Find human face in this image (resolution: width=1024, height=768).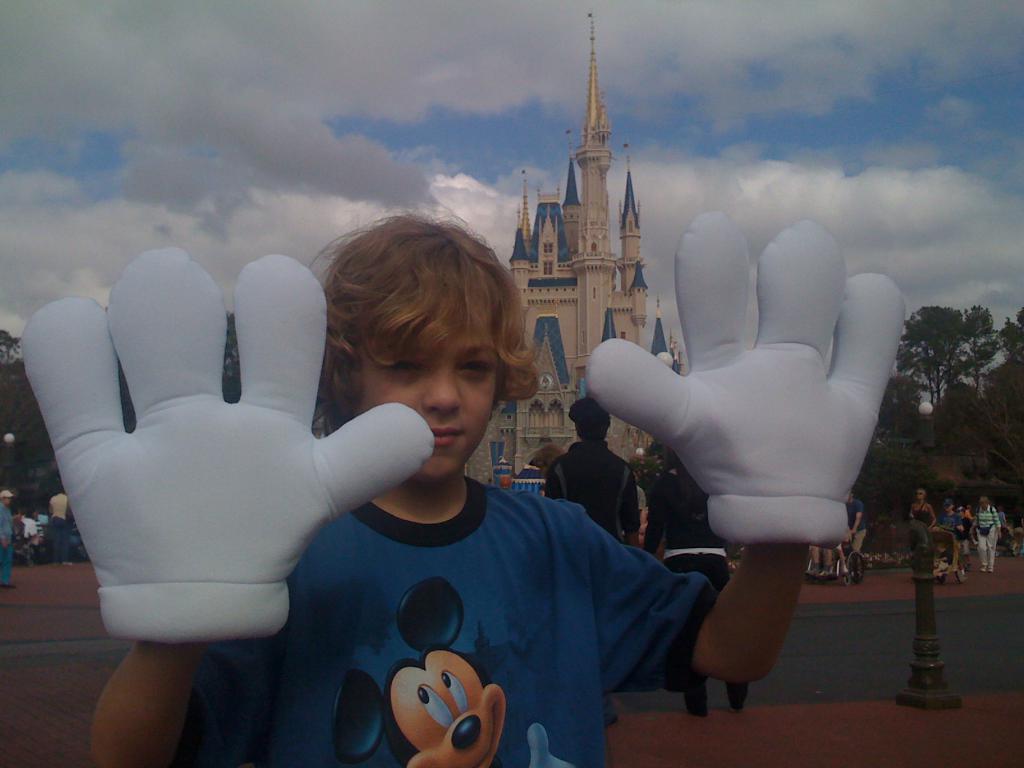
box=[349, 323, 501, 482].
